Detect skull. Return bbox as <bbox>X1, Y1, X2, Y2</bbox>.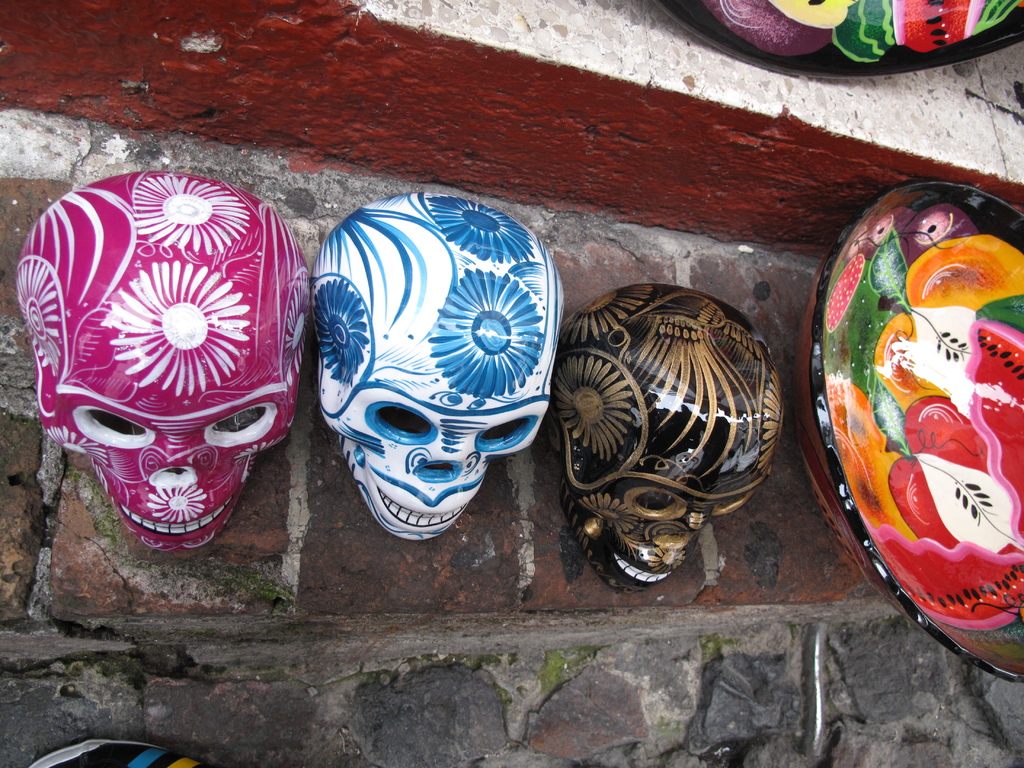
<bbox>308, 190, 565, 541</bbox>.
